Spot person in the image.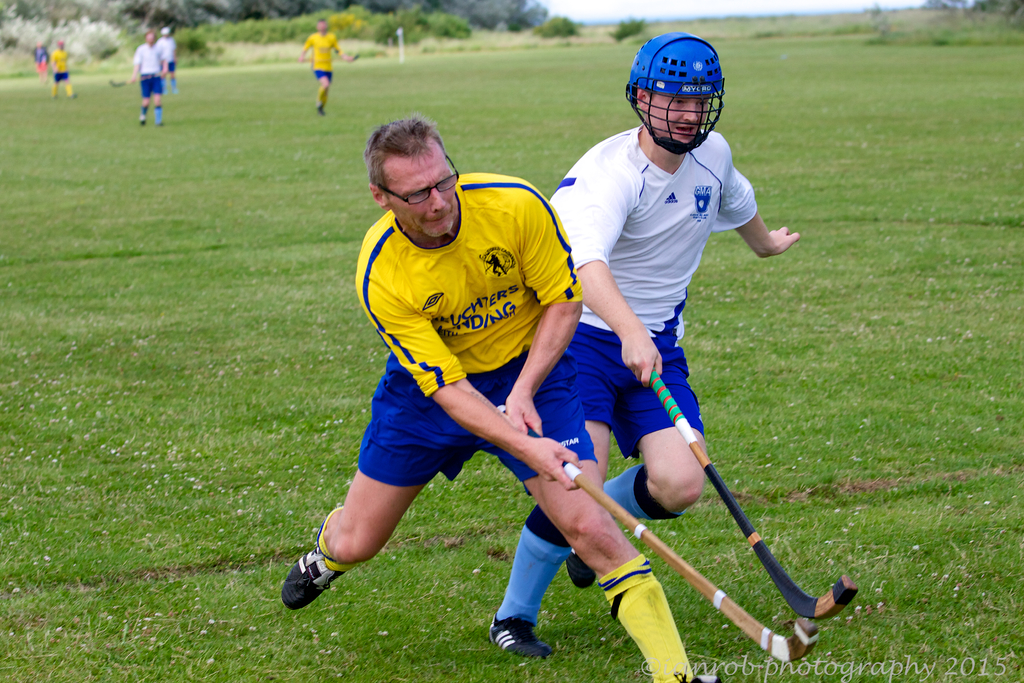
person found at [128, 33, 165, 133].
